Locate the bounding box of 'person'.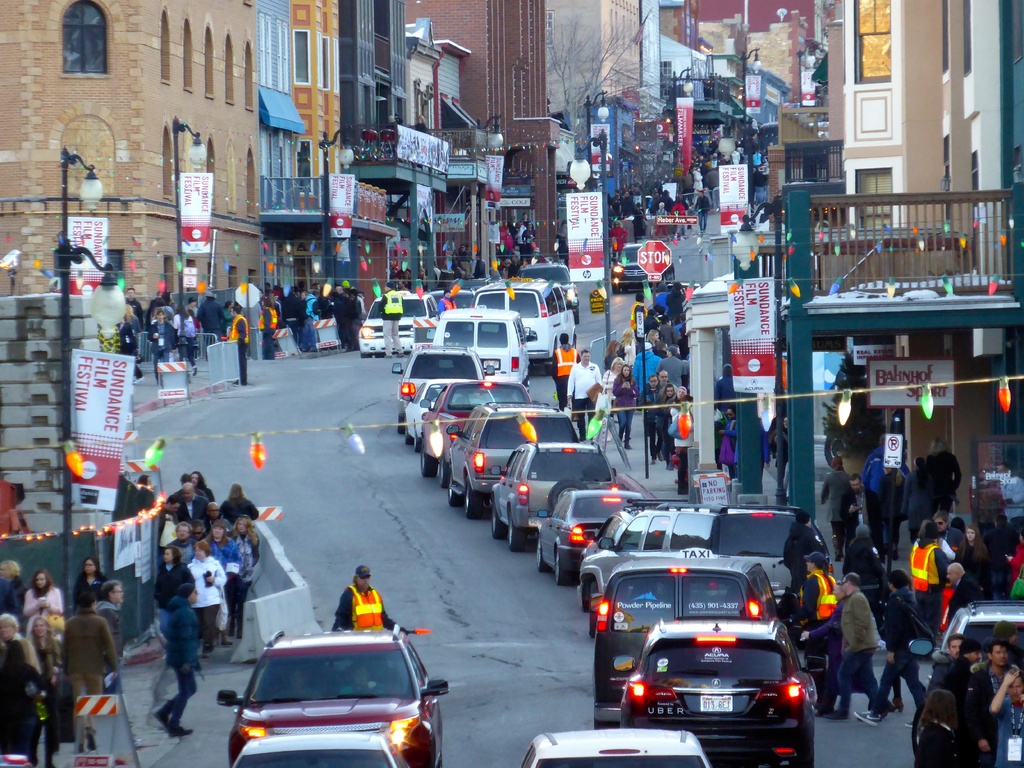
Bounding box: <box>418,267,429,292</box>.
